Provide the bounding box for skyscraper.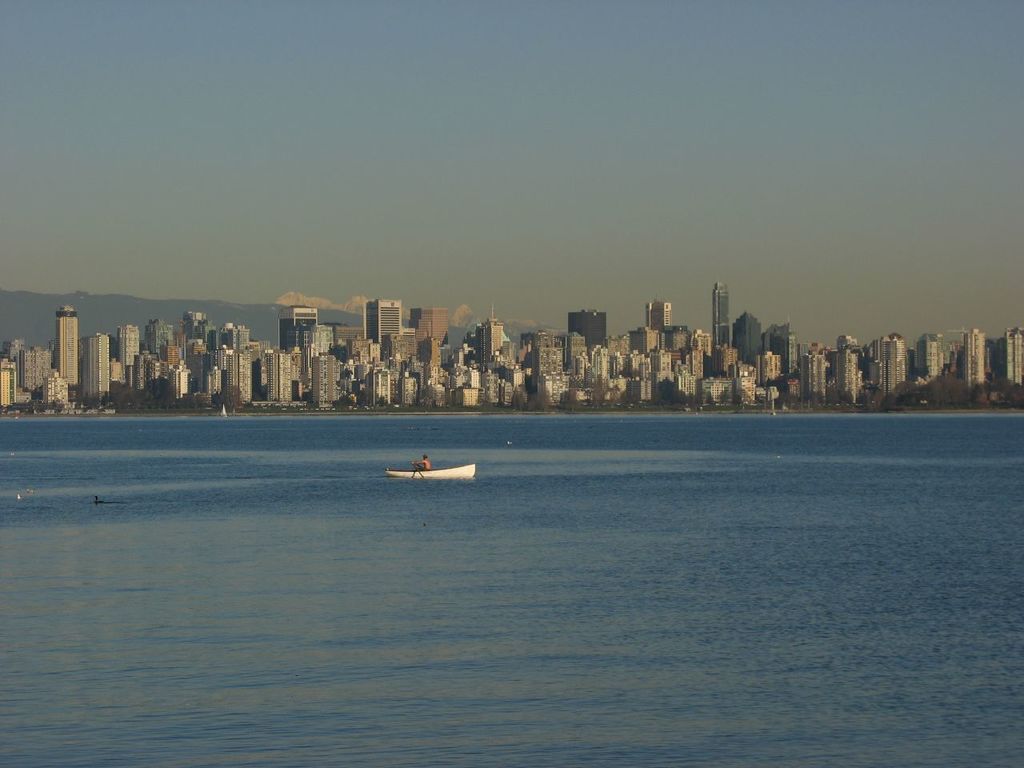
bbox=[719, 343, 745, 378].
